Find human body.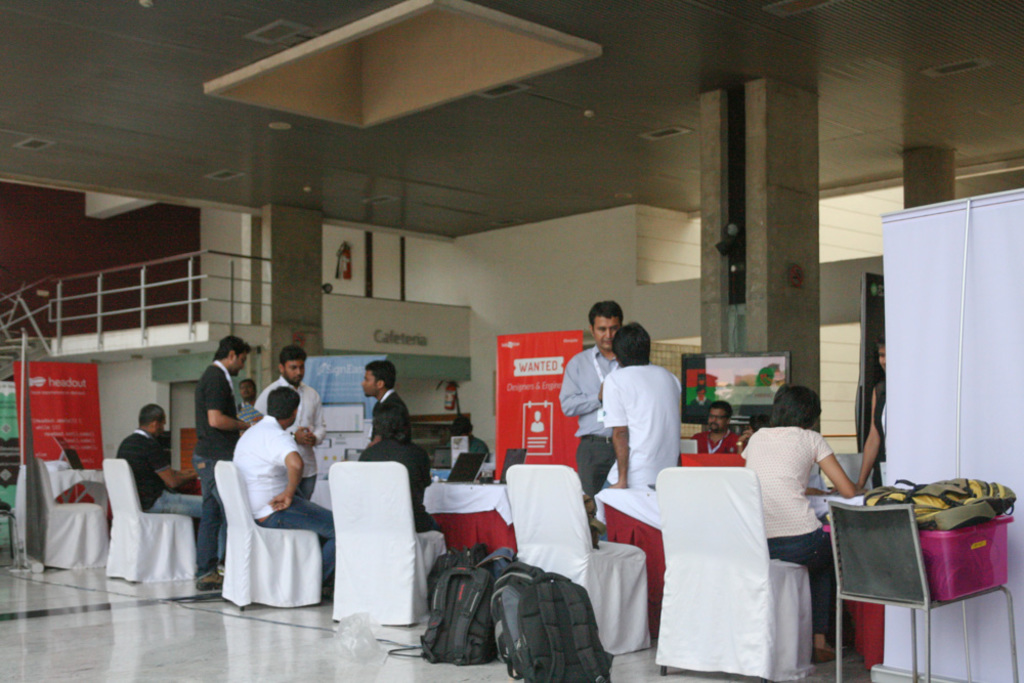
743, 391, 858, 659.
